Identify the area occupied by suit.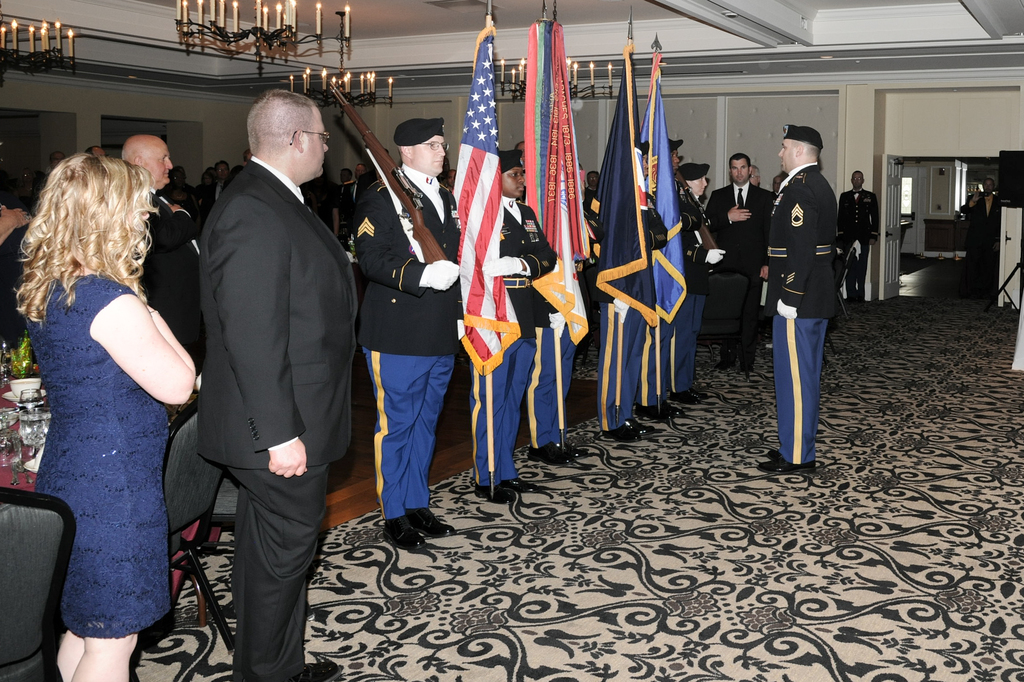
Area: bbox=[766, 163, 840, 461].
